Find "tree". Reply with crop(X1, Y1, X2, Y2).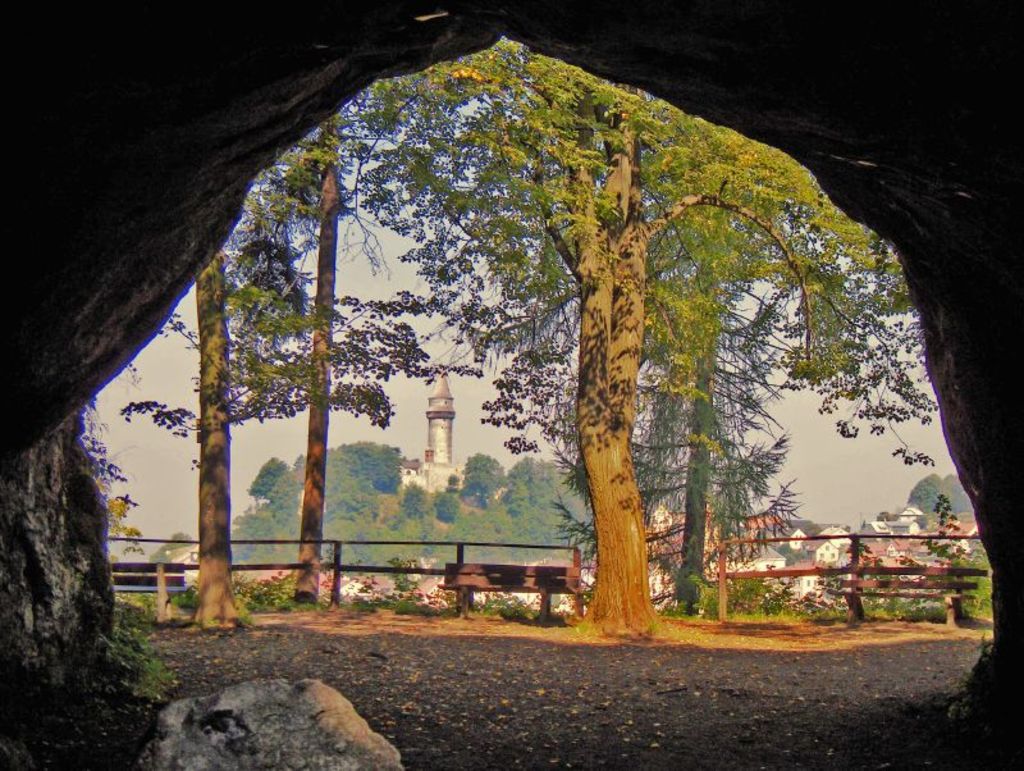
crop(415, 529, 442, 561).
